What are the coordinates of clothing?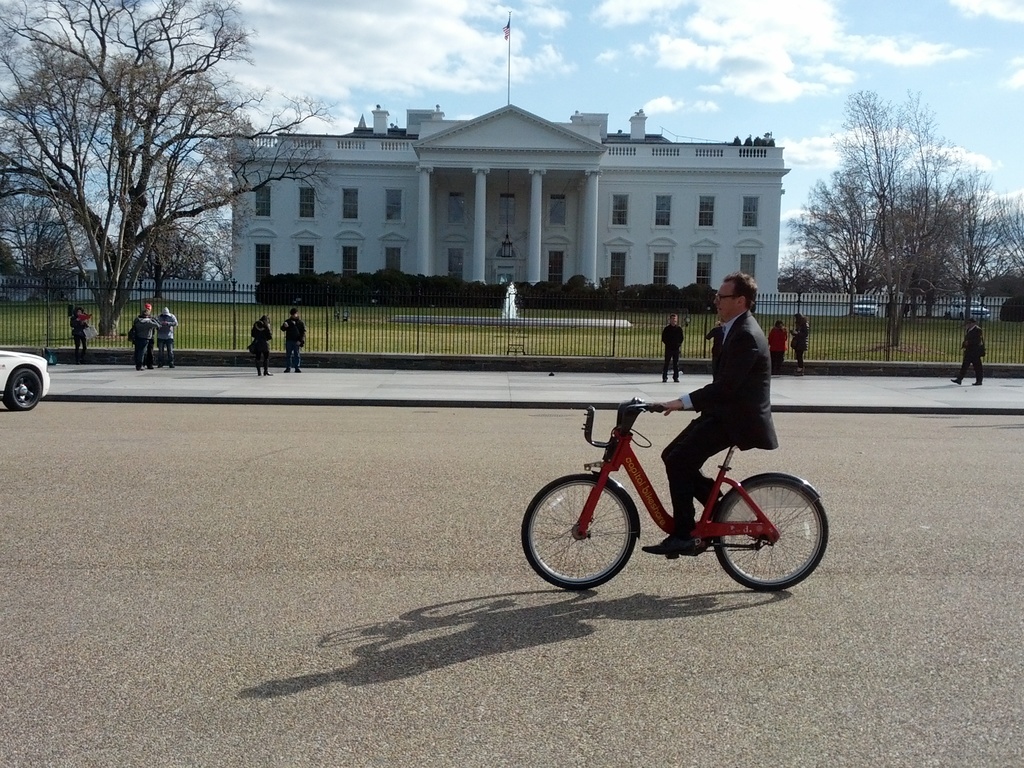
[246,325,276,353].
